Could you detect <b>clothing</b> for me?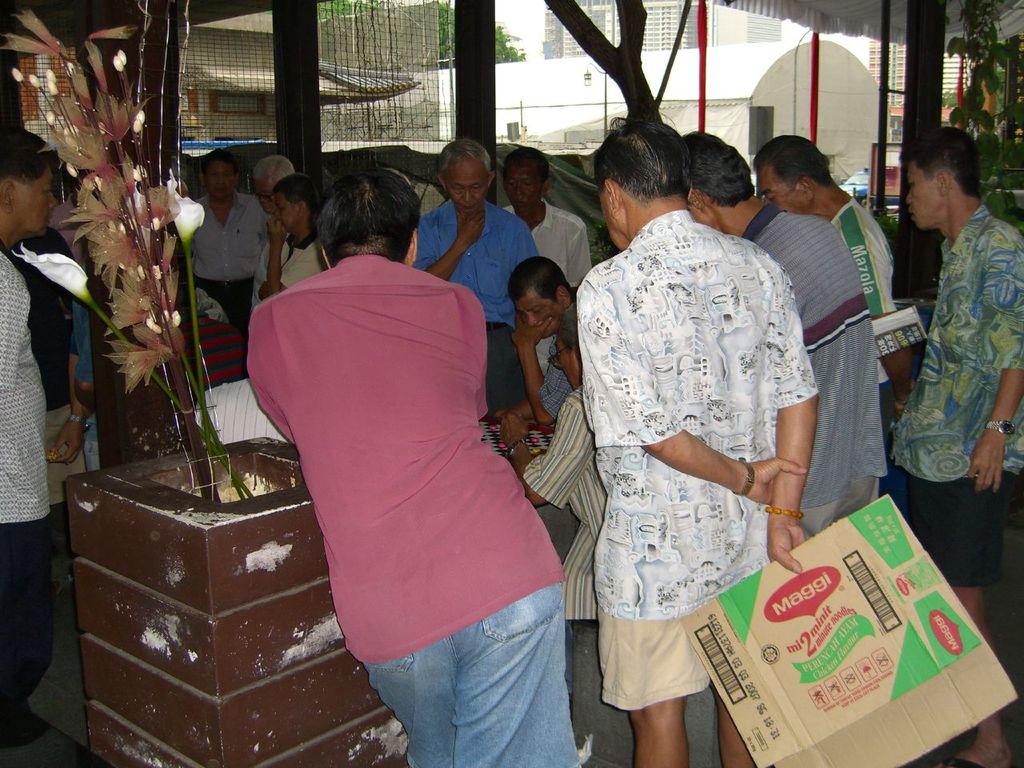
Detection result: [834,202,895,318].
